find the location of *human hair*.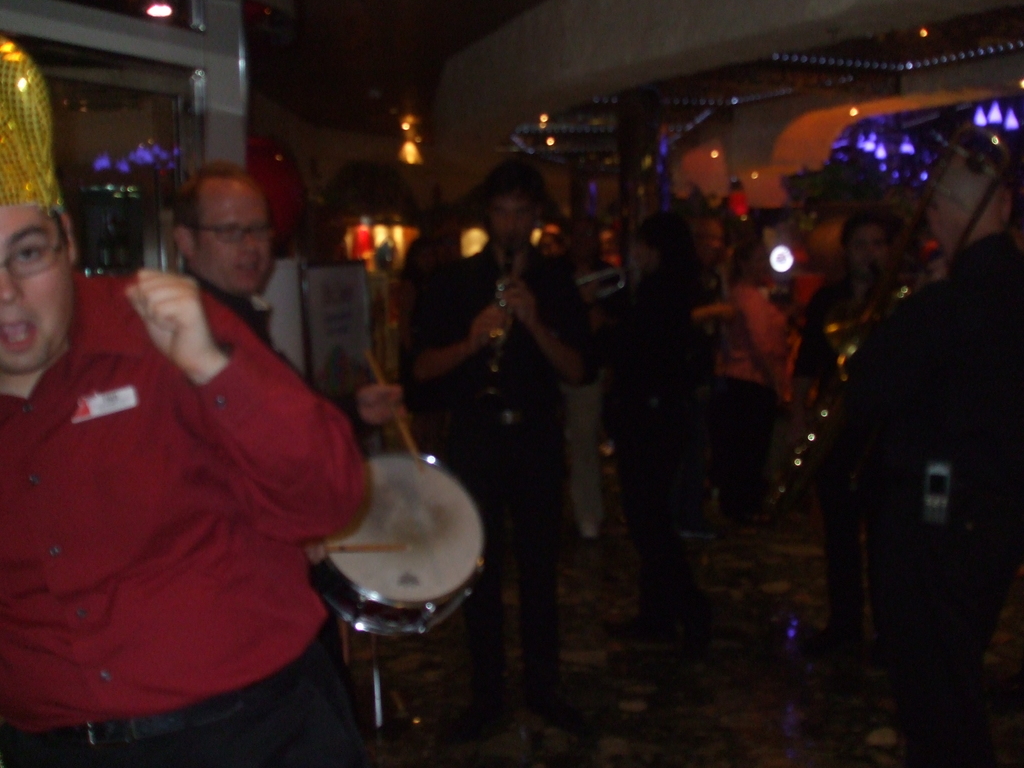
Location: [x1=480, y1=150, x2=547, y2=206].
